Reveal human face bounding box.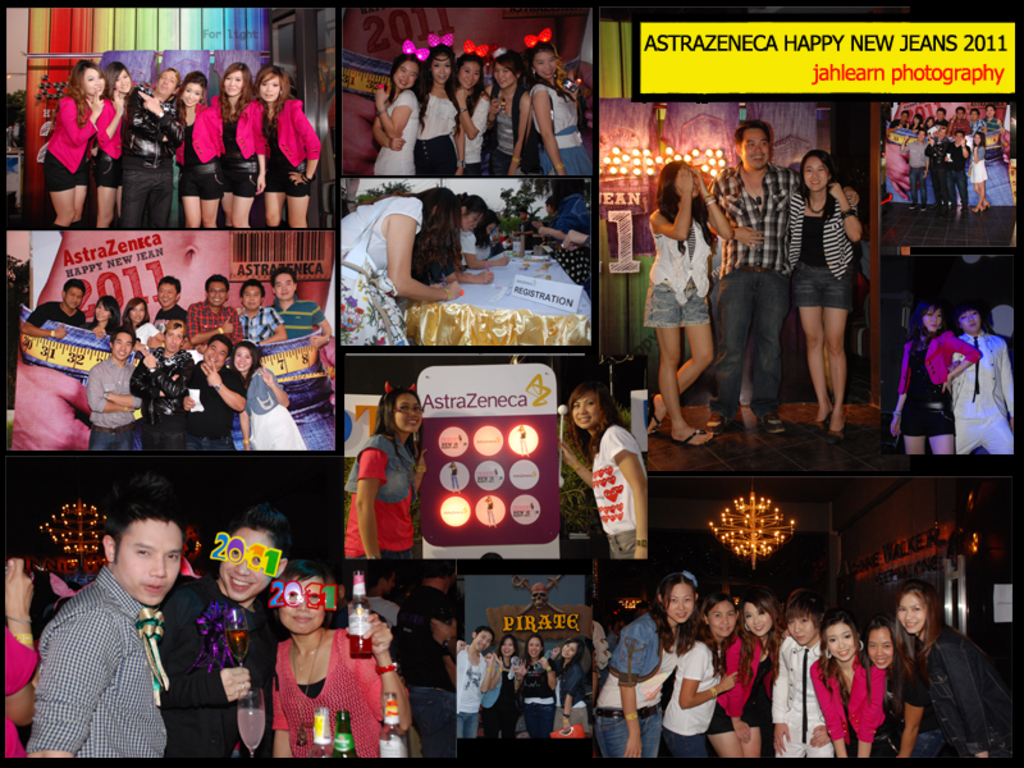
Revealed: bbox(157, 70, 179, 99).
